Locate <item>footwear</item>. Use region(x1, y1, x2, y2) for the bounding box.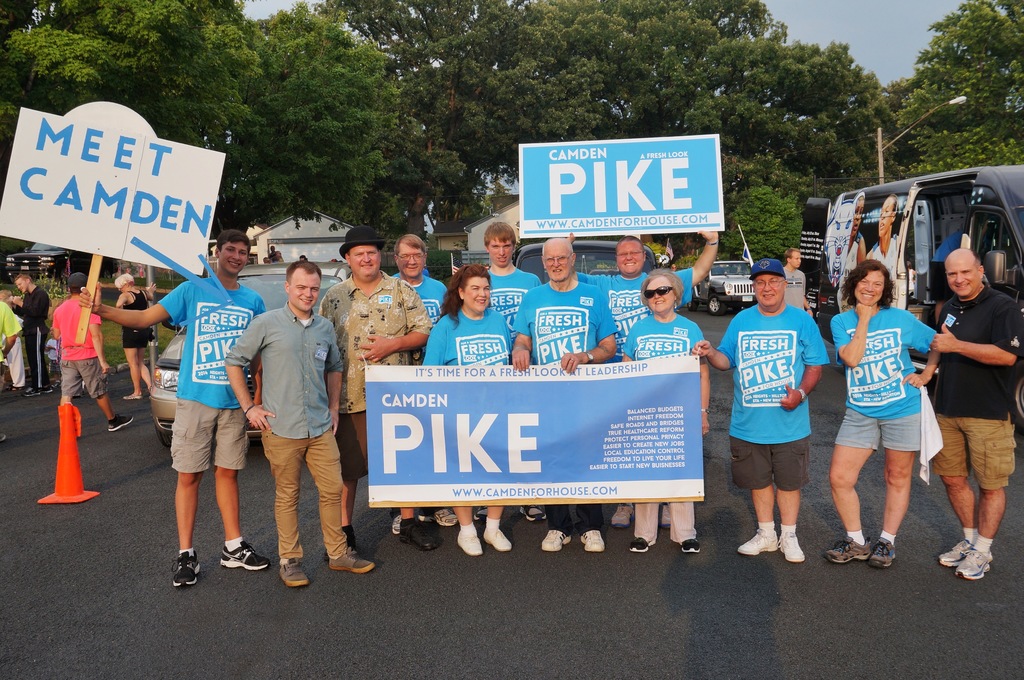
region(533, 526, 568, 546).
